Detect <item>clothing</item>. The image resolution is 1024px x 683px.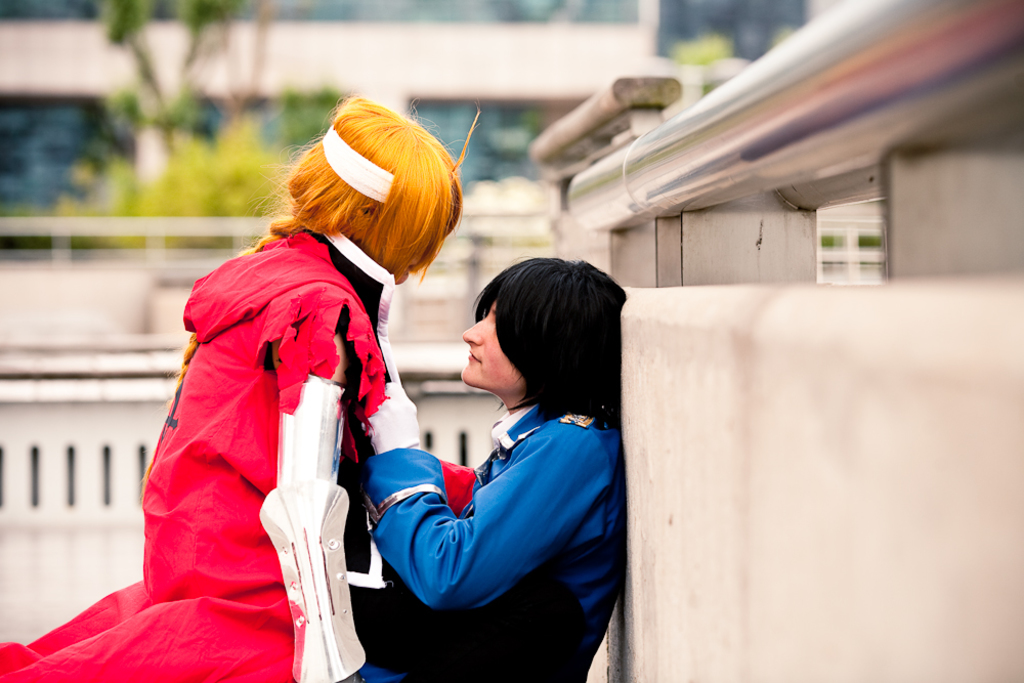
box=[341, 343, 632, 664].
